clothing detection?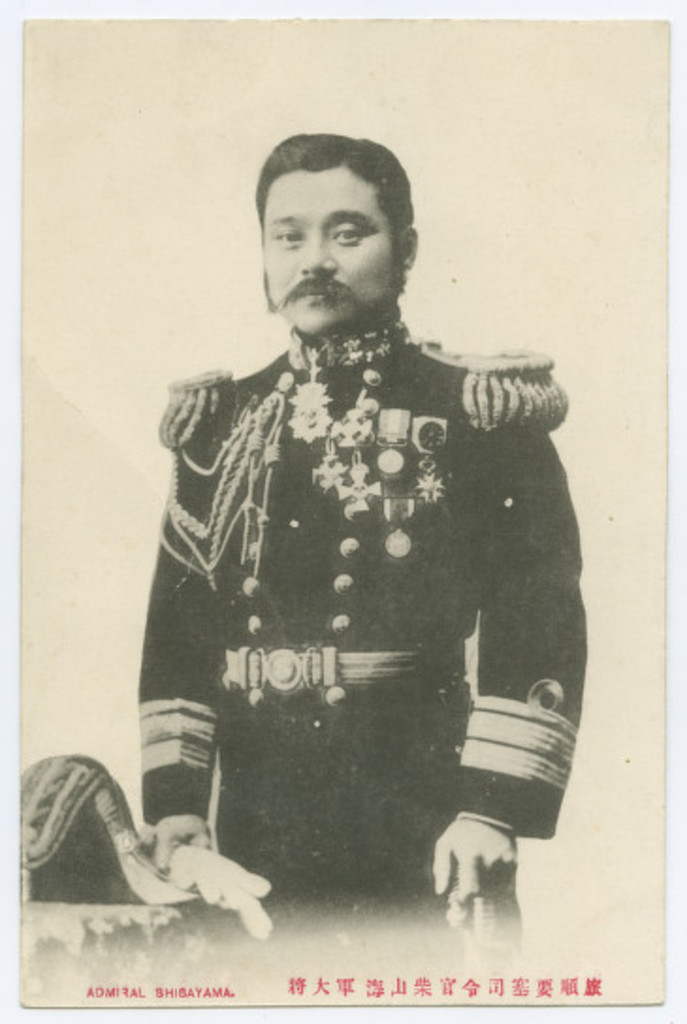
(134,130,585,928)
